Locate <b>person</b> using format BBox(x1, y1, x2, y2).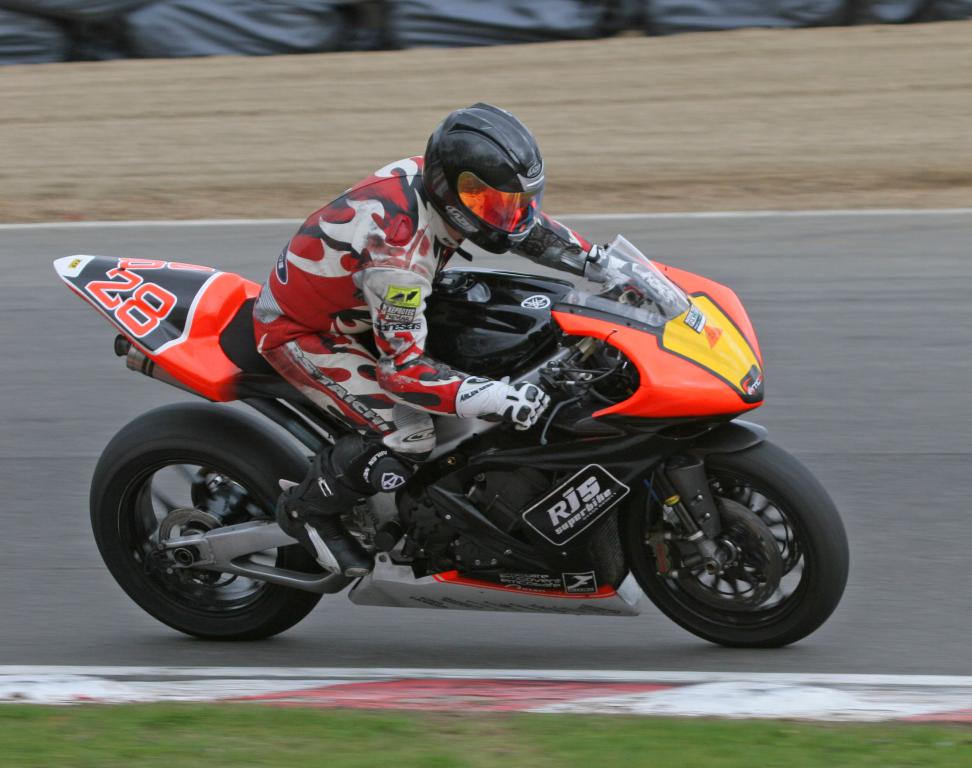
BBox(253, 104, 671, 577).
